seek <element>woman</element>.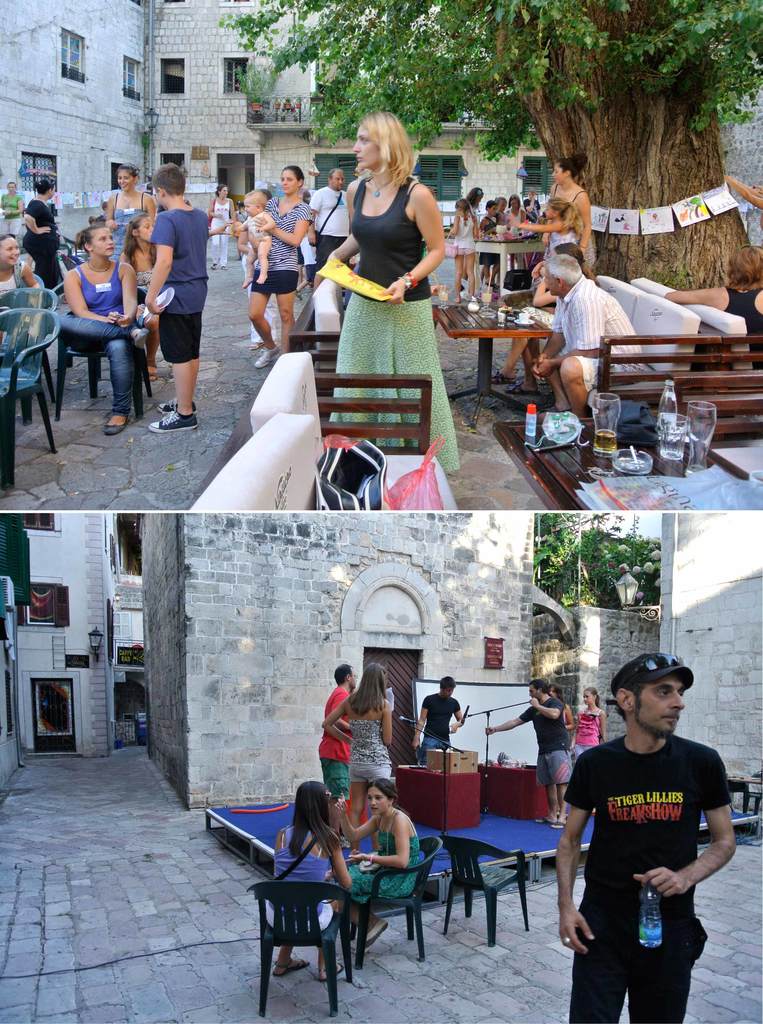
{"left": 45, "top": 225, "right": 147, "bottom": 440}.
